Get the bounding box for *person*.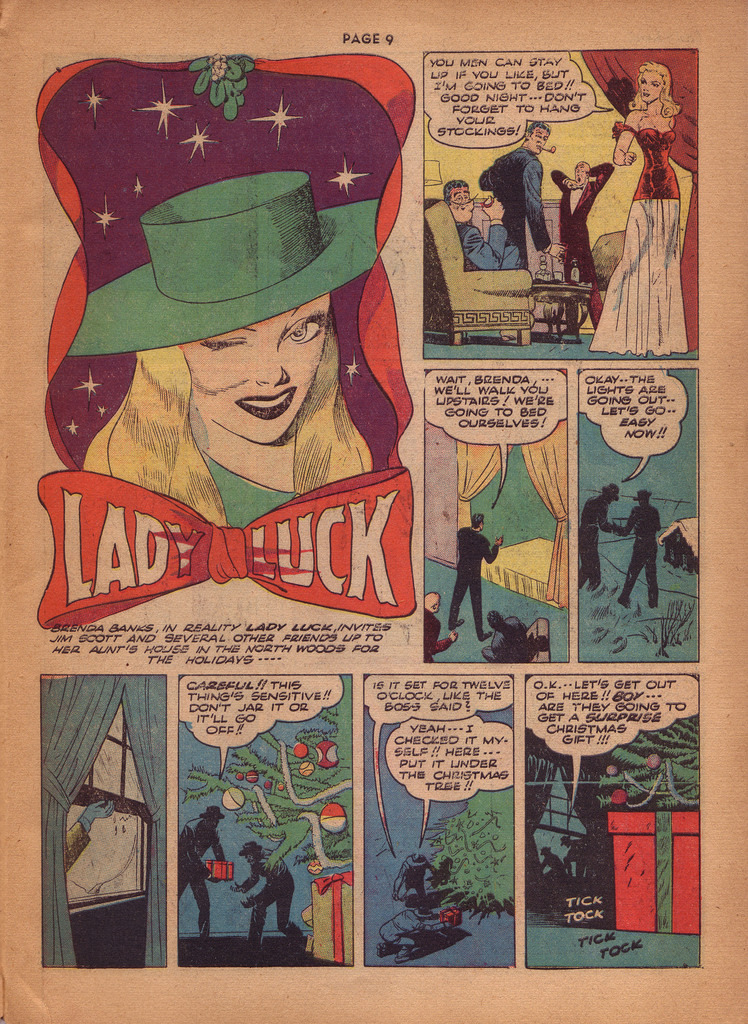
BBox(552, 160, 615, 328).
